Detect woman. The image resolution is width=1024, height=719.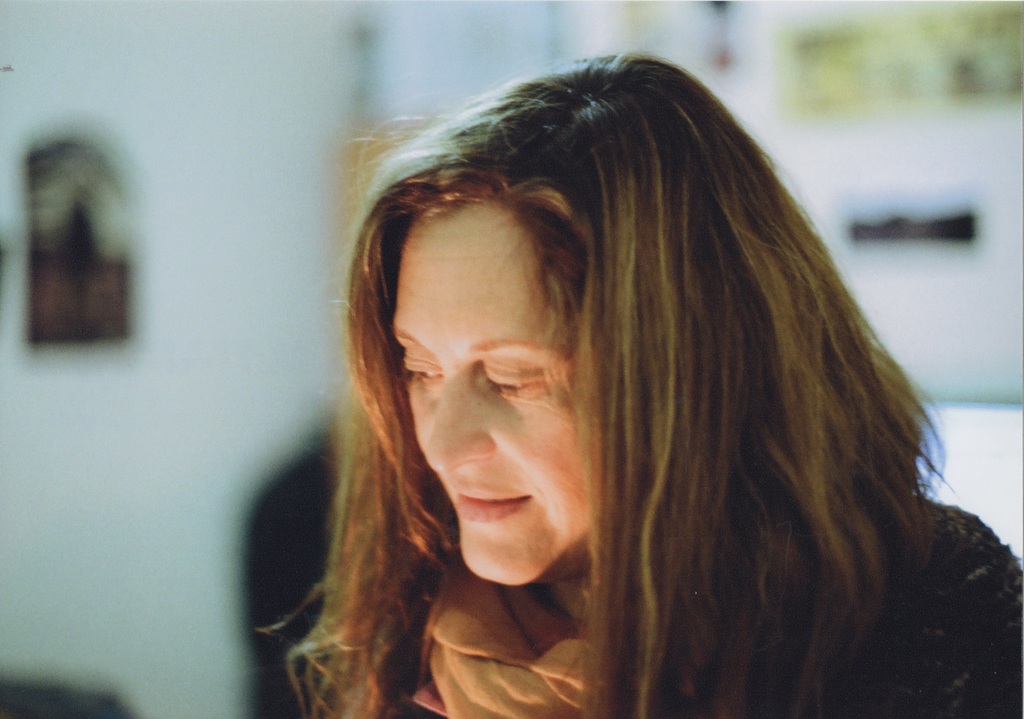
crop(216, 53, 993, 718).
